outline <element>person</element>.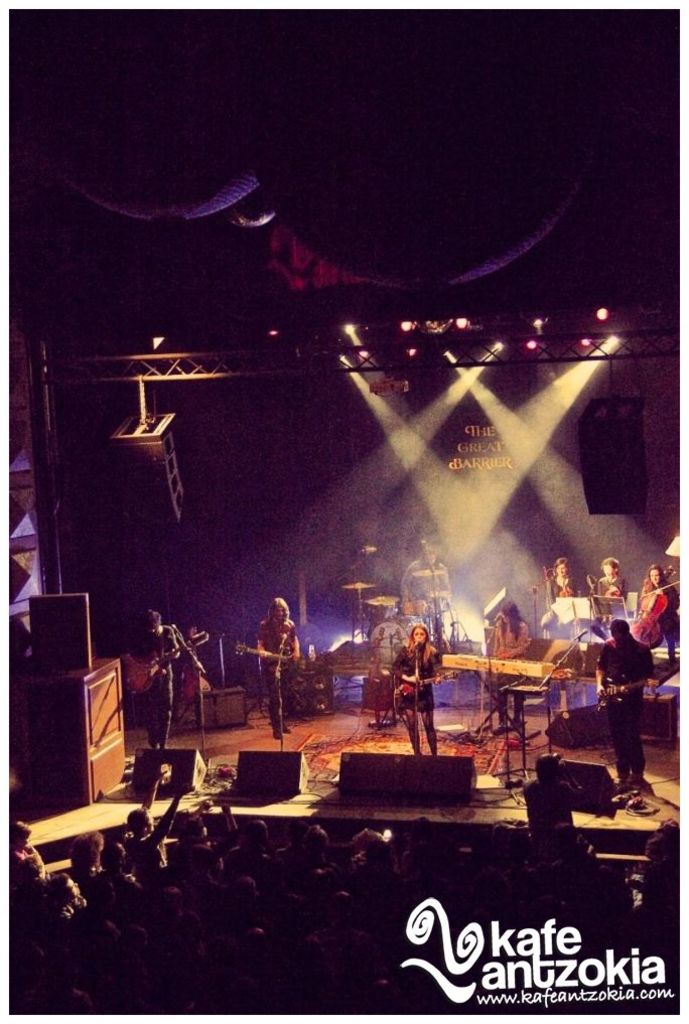
Outline: bbox=(403, 537, 452, 639).
